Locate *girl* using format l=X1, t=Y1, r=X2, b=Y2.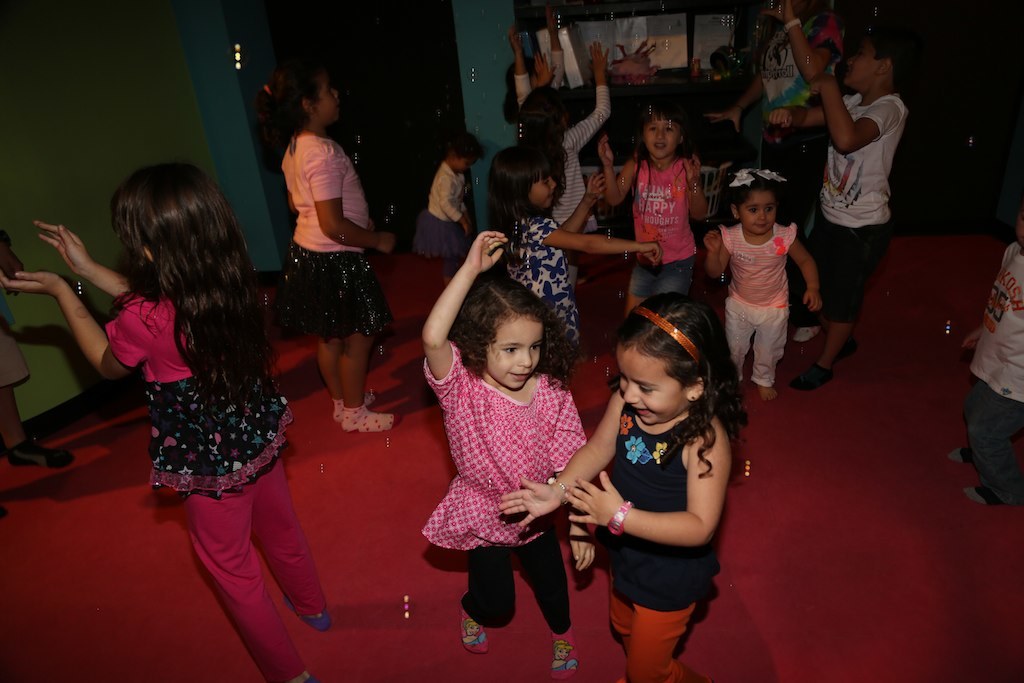
l=0, t=159, r=331, b=682.
